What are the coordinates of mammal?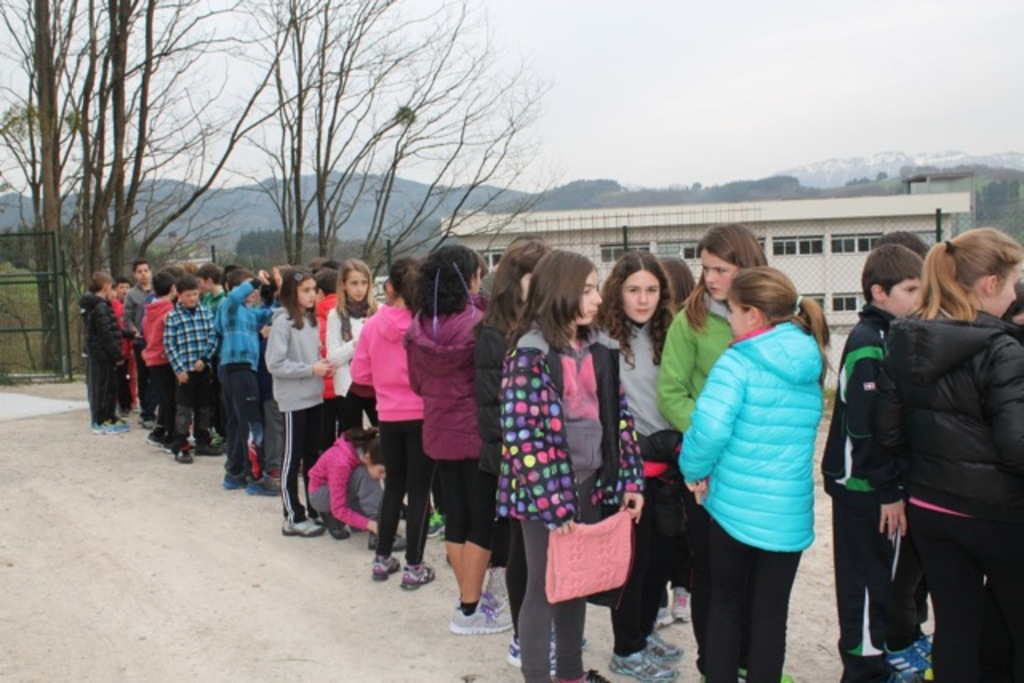
816,243,923,681.
